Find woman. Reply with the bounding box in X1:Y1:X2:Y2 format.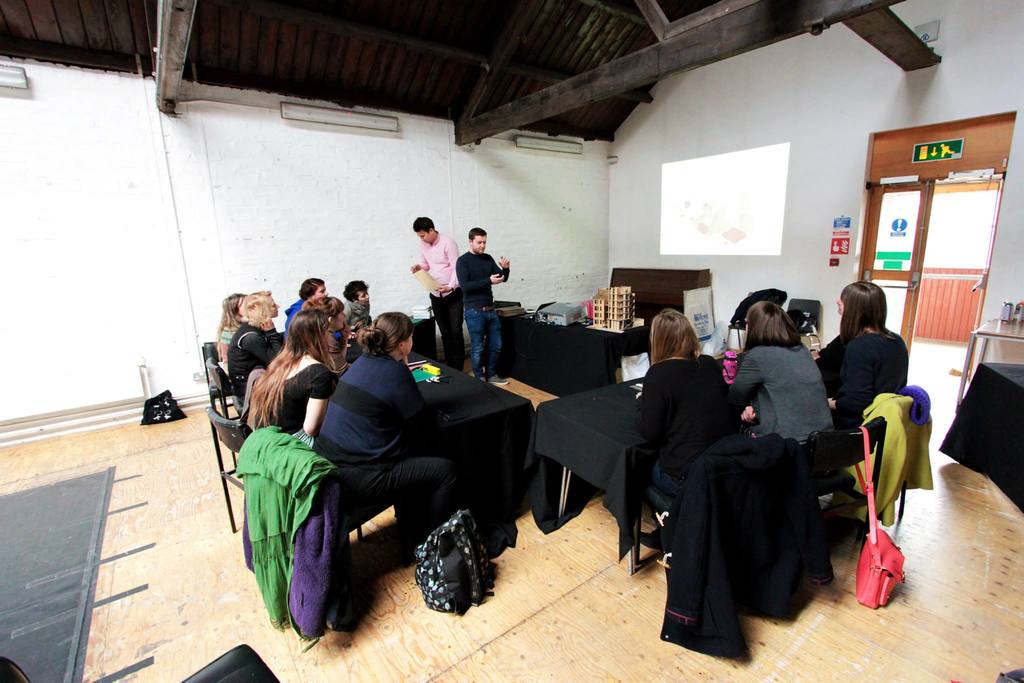
635:308:726:568.
